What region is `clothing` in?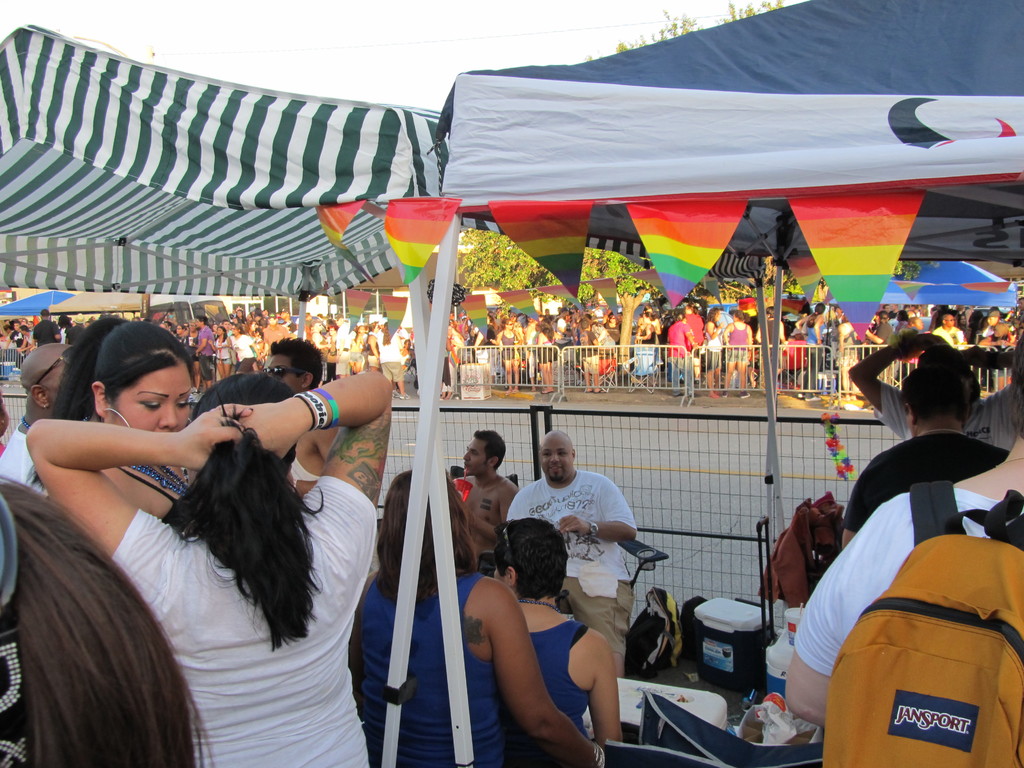
<box>794,484,1023,675</box>.
